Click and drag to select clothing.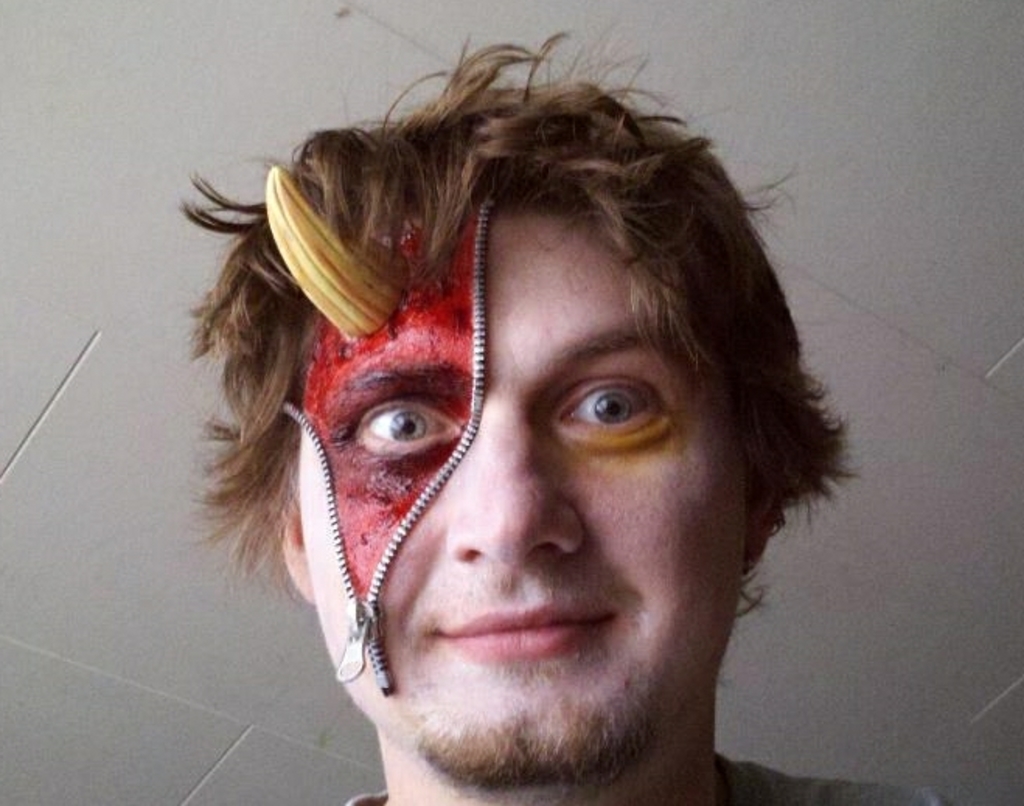
Selection: <box>337,744,1007,804</box>.
